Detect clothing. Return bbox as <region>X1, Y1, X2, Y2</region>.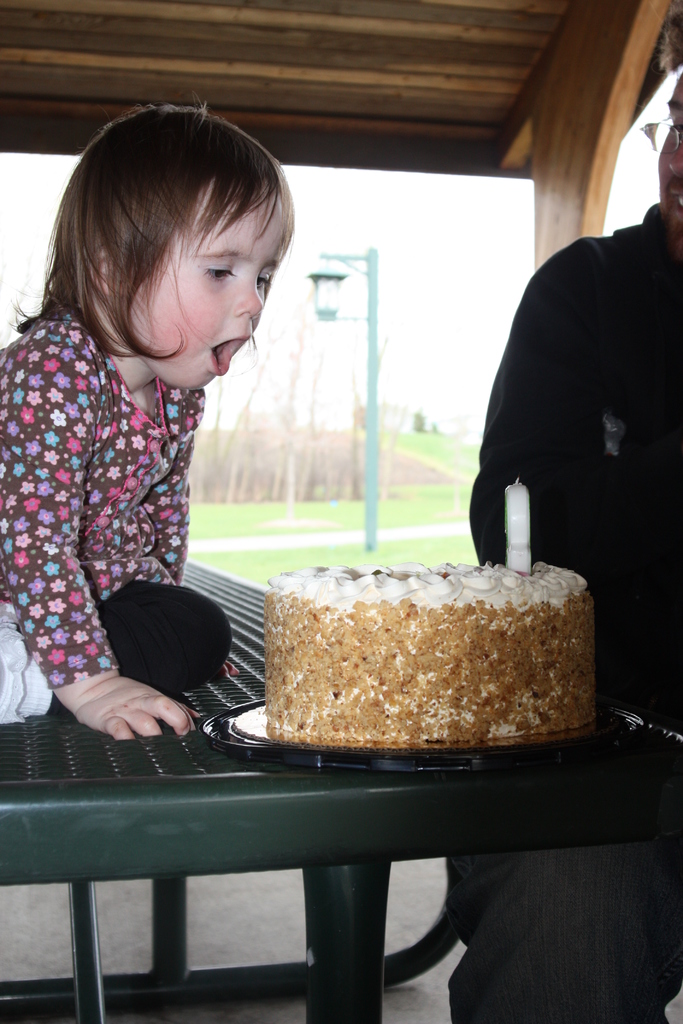
<region>4, 266, 283, 742</region>.
